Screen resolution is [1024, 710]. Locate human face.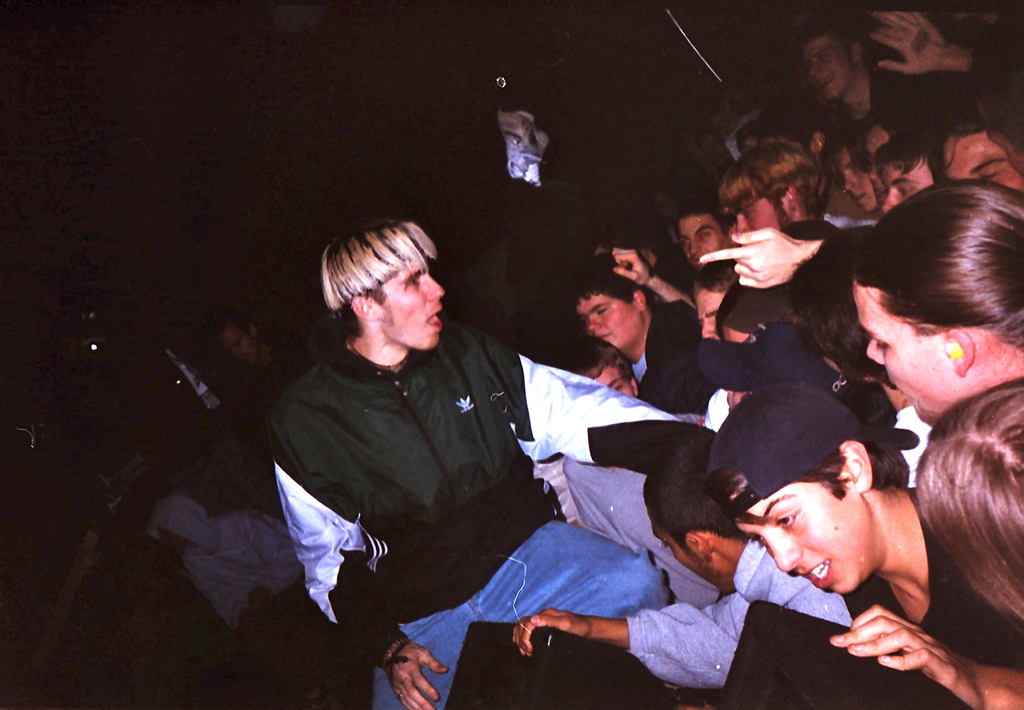
[x1=378, y1=251, x2=442, y2=352].
